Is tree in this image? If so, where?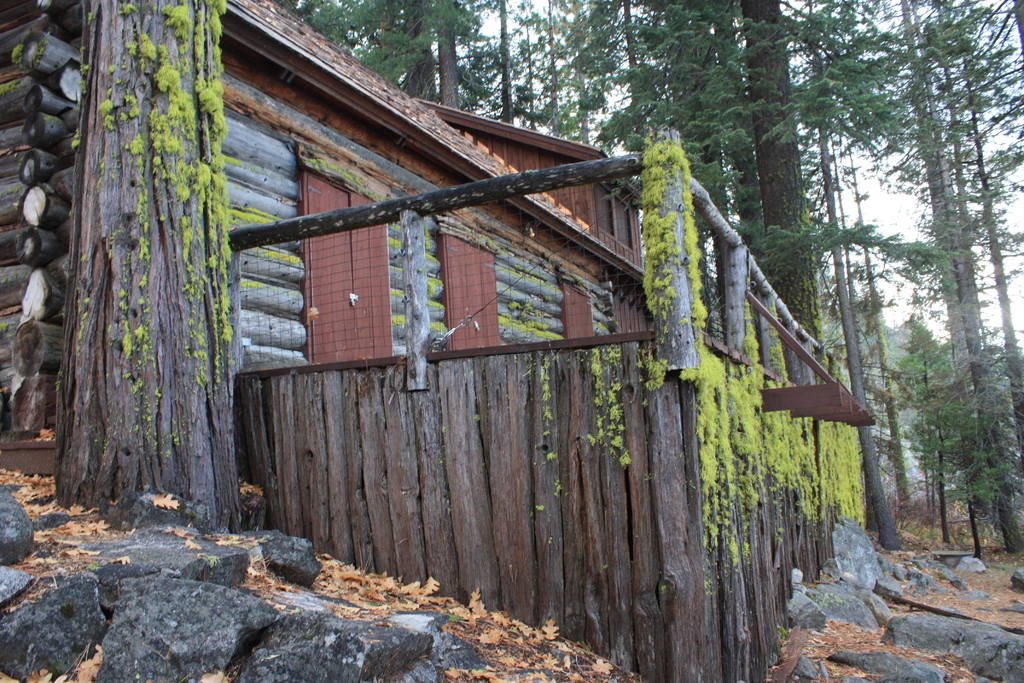
Yes, at BBox(863, 0, 1023, 563).
